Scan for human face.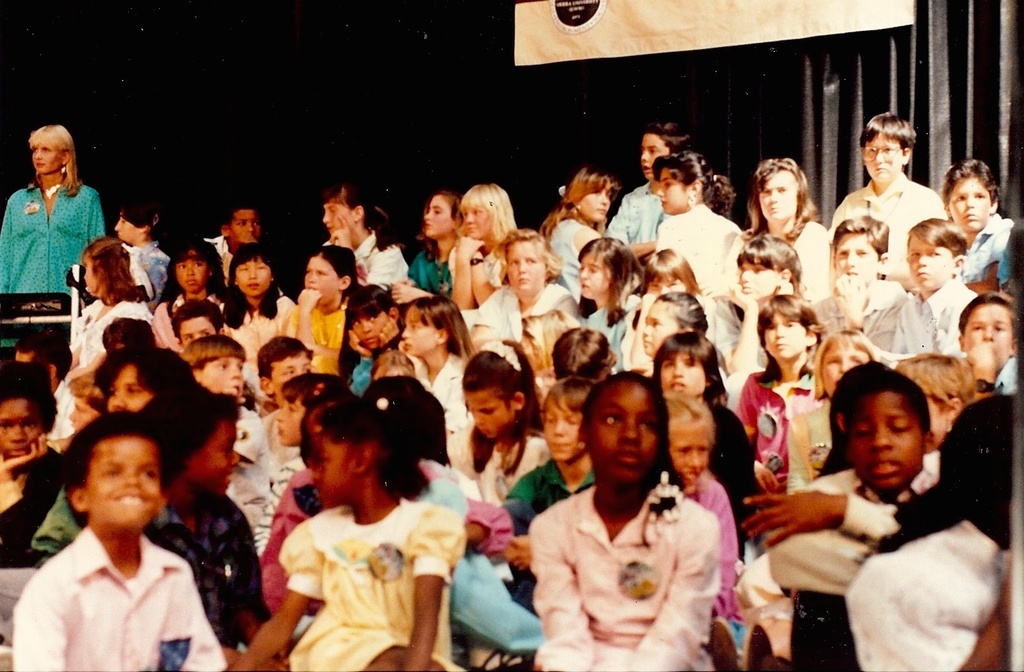
Scan result: bbox(199, 360, 245, 397).
